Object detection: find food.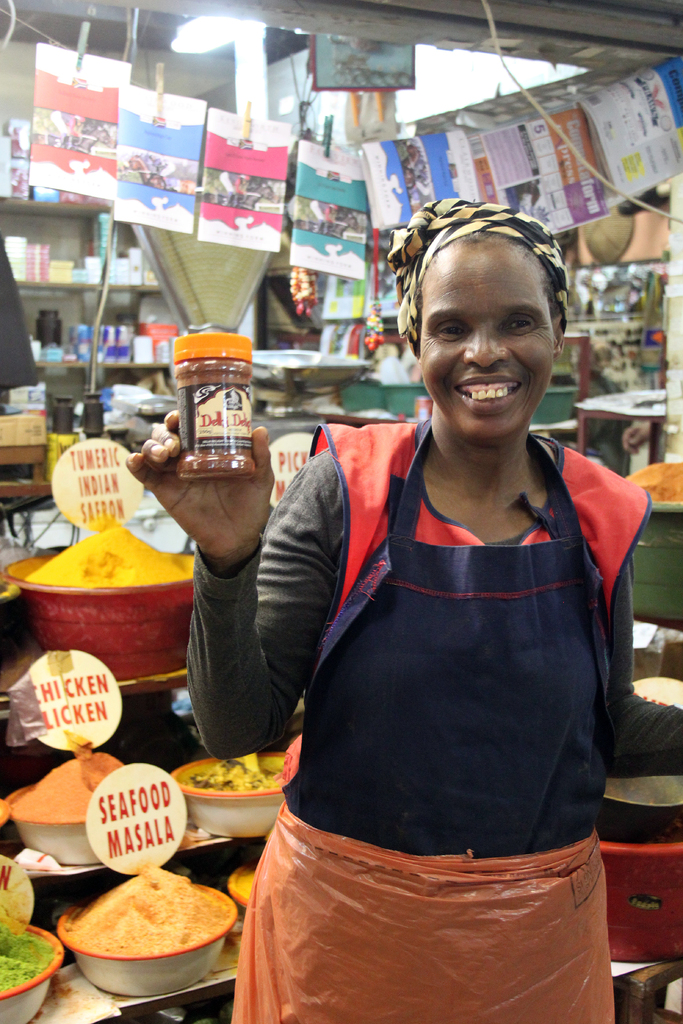
{"left": 0, "top": 916, "right": 49, "bottom": 995}.
